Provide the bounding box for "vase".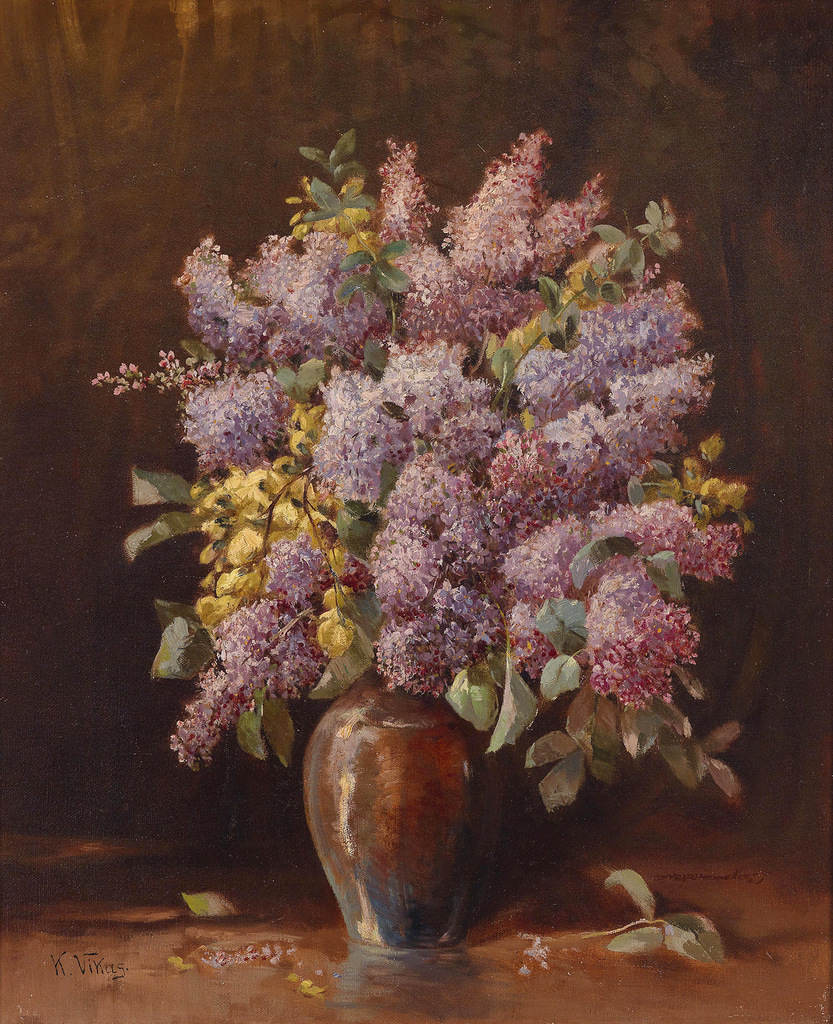
301 658 506 939.
